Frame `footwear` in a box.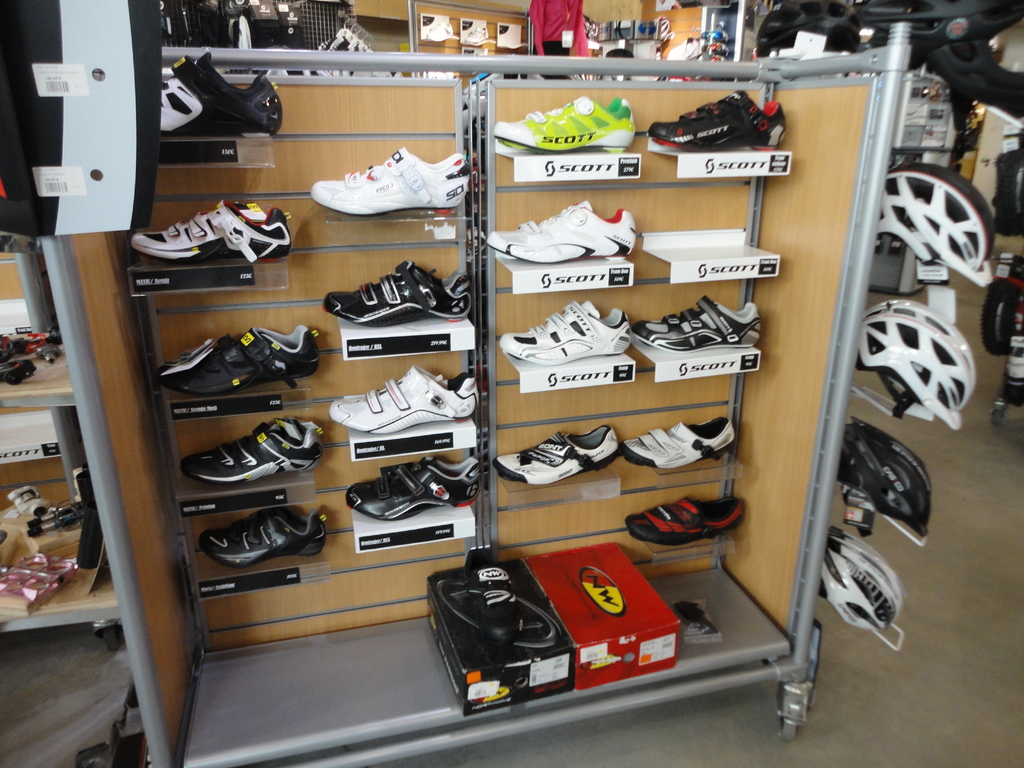
<box>199,506,324,563</box>.
